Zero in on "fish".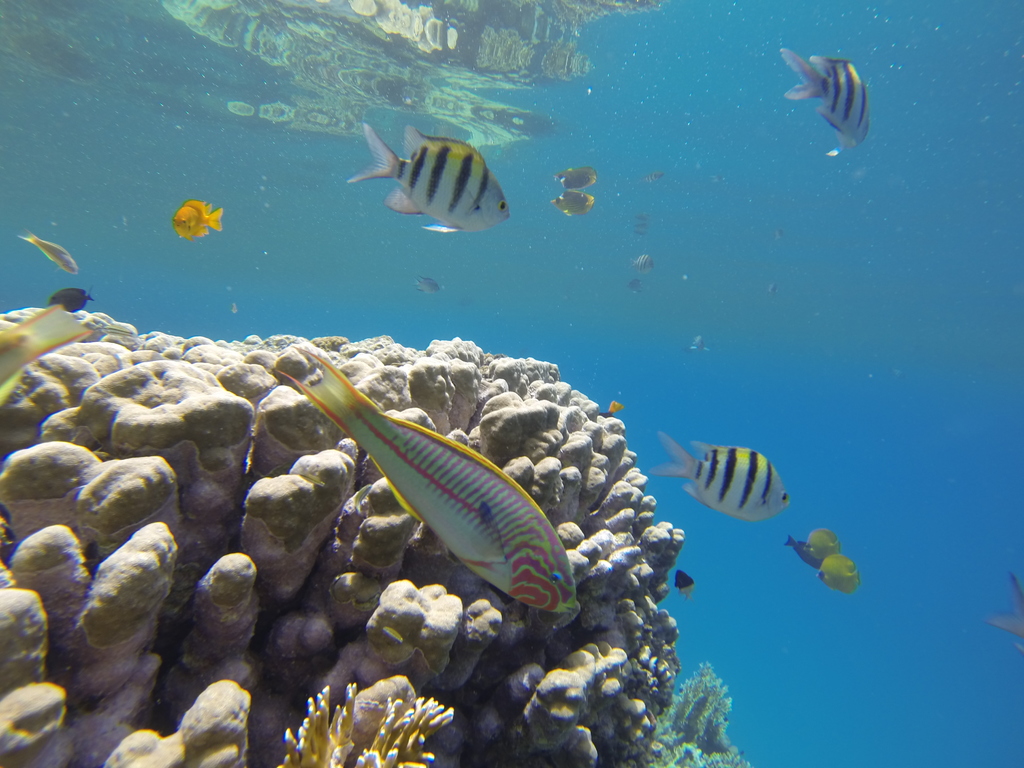
Zeroed in: BBox(50, 289, 96, 311).
